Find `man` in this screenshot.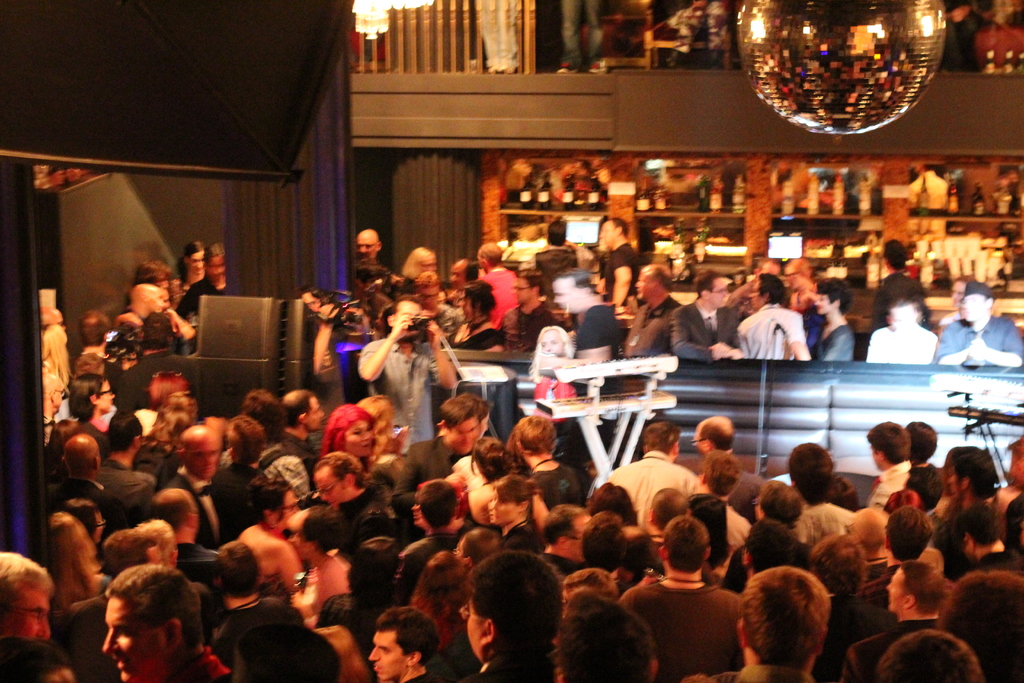
The bounding box for `man` is (left=952, top=504, right=1023, bottom=573).
